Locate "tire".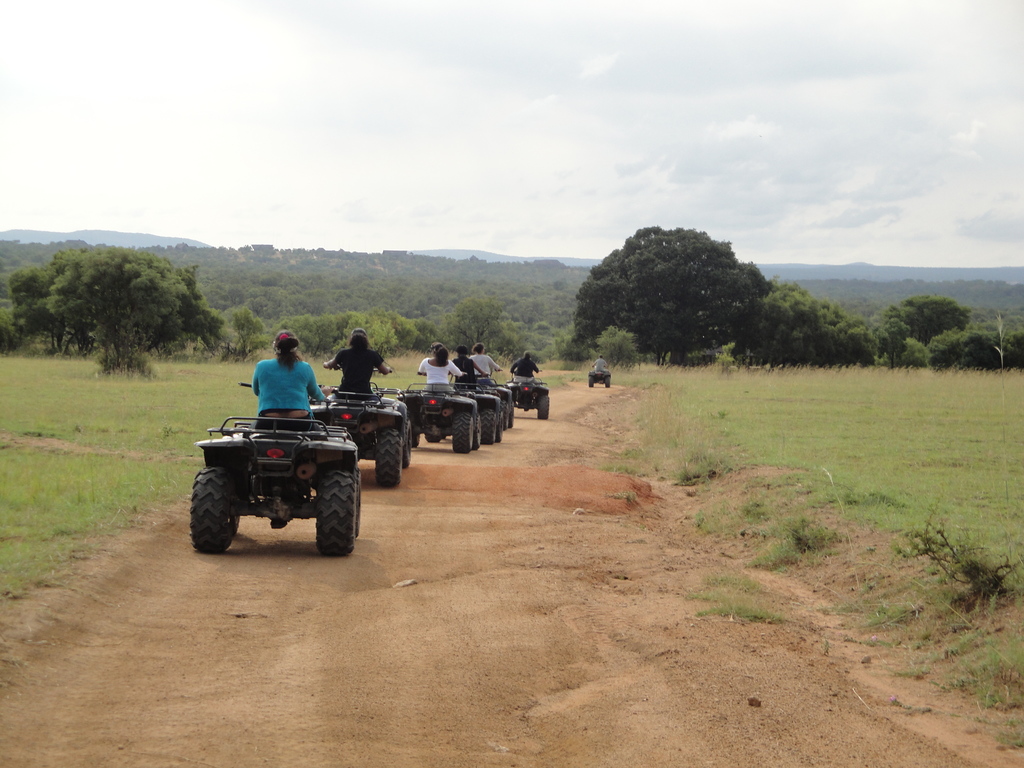
Bounding box: x1=478 y1=404 x2=493 y2=446.
